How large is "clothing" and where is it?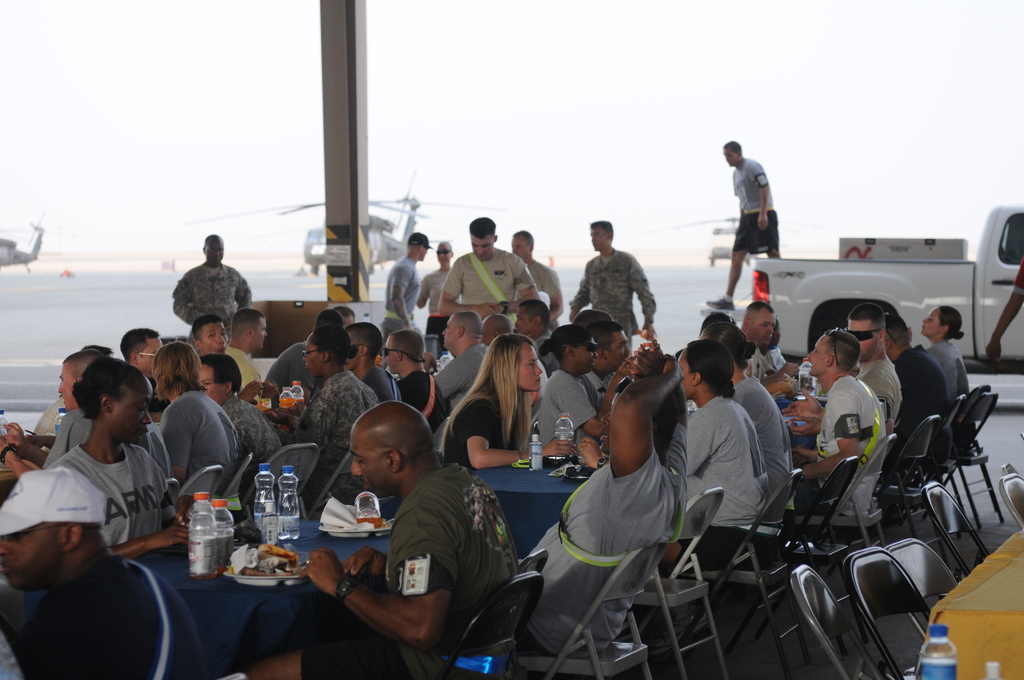
Bounding box: 43/405/98/465.
